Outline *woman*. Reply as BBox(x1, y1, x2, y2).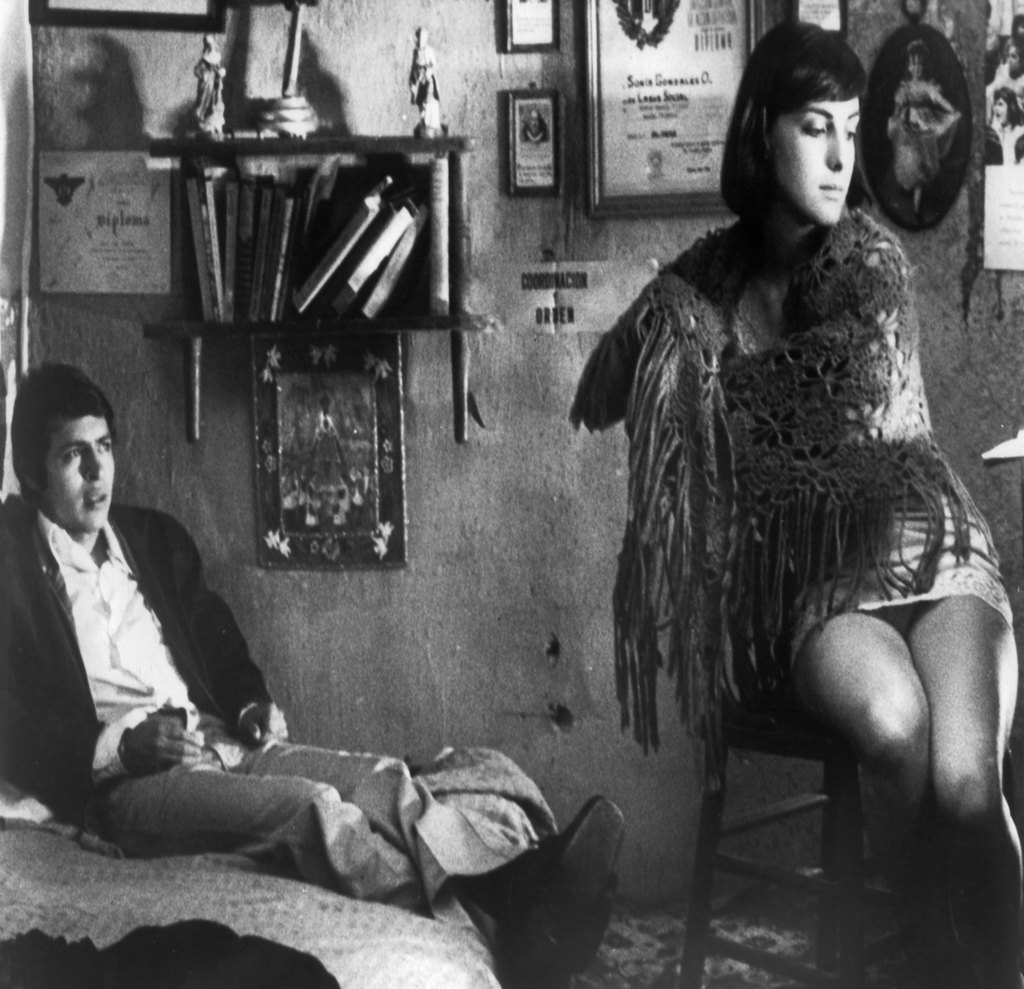
BBox(584, 56, 1010, 988).
